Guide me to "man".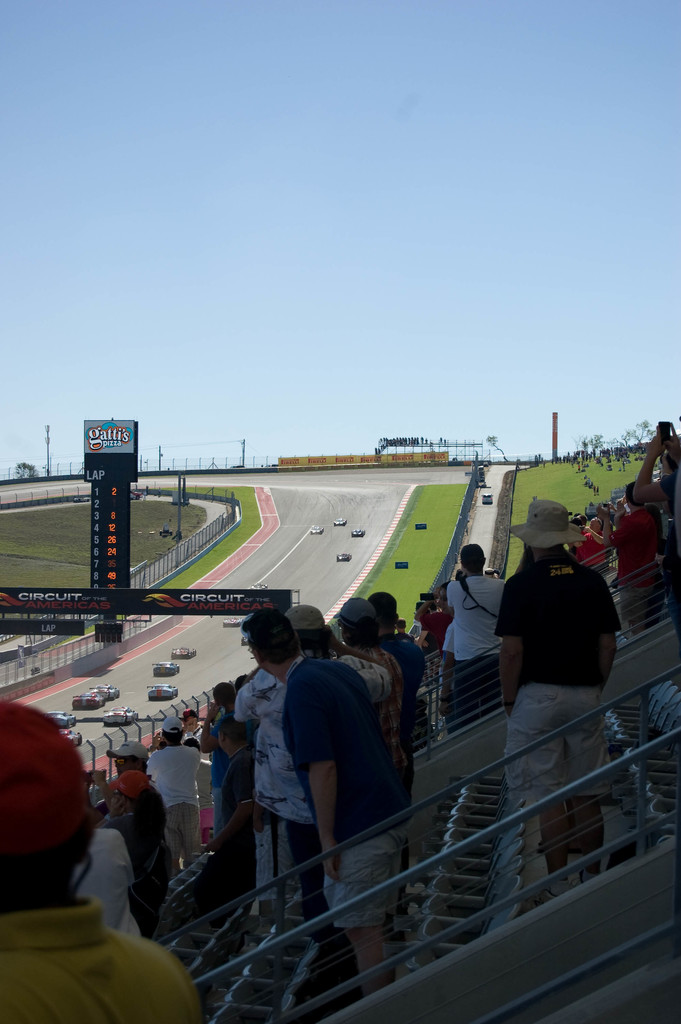
Guidance: [x1=150, y1=720, x2=204, y2=879].
